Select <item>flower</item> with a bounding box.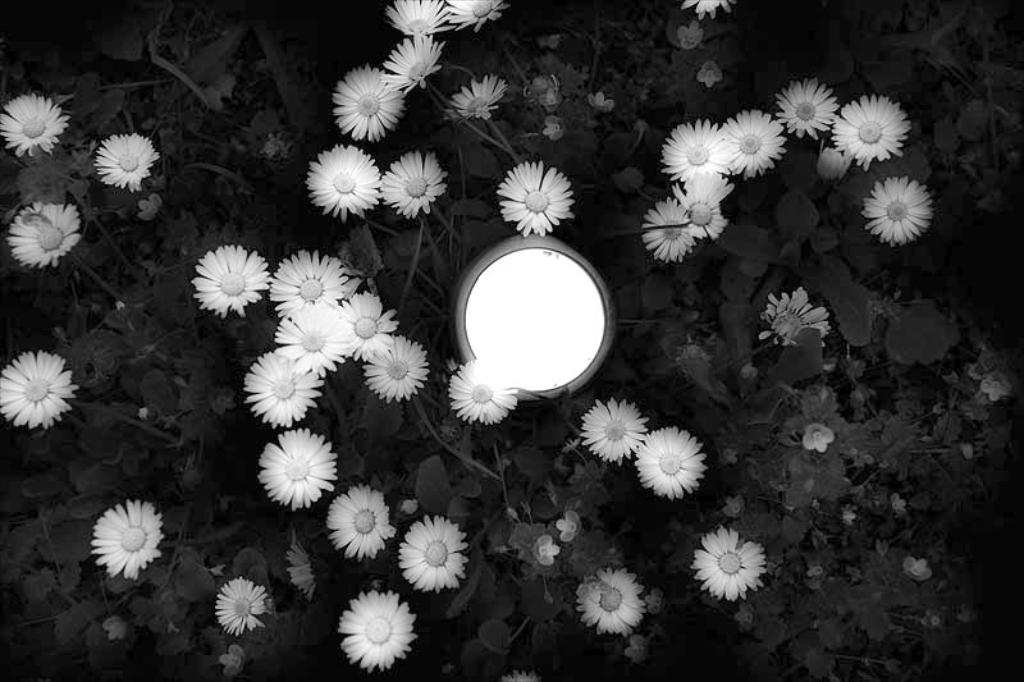
[left=385, top=0, right=447, bottom=41].
